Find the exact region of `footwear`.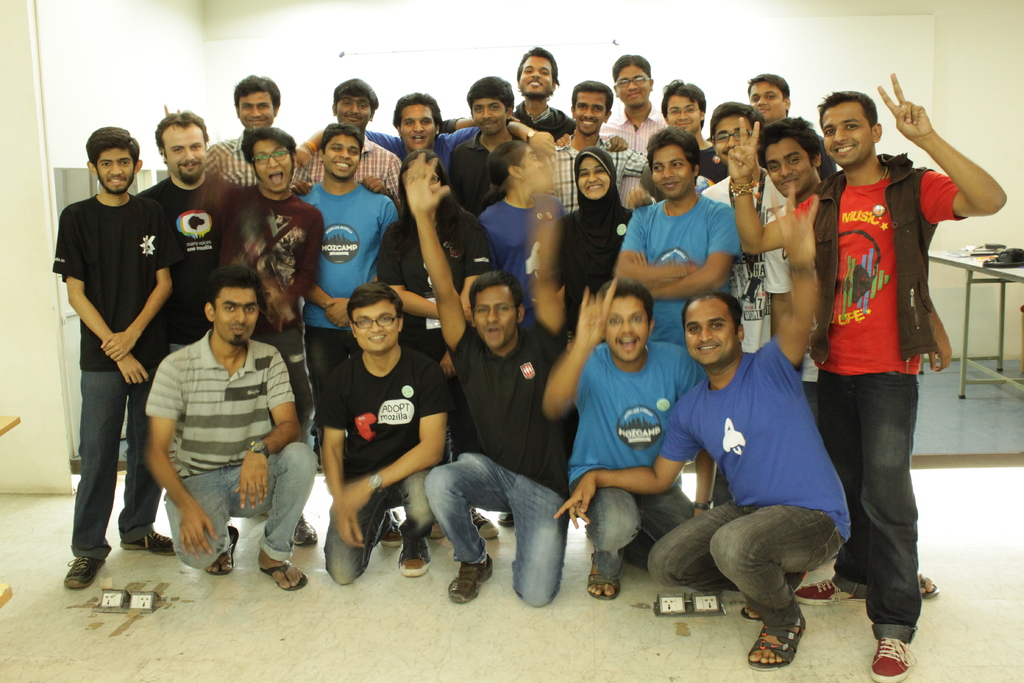
Exact region: box=[792, 576, 865, 606].
